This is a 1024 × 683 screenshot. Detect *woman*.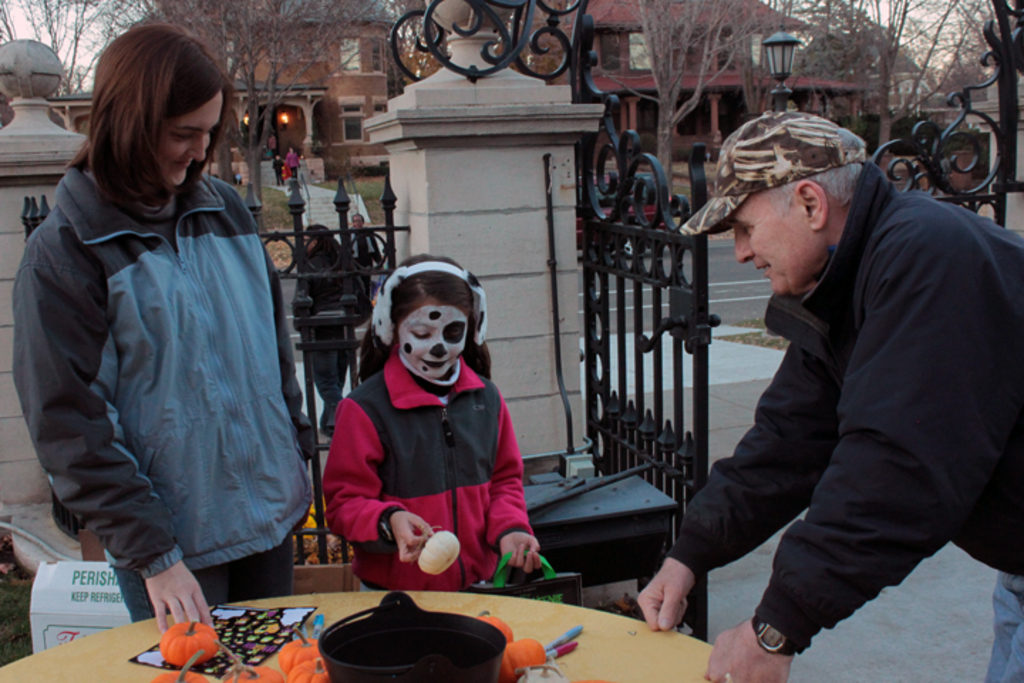
{"left": 14, "top": 20, "right": 316, "bottom": 635}.
